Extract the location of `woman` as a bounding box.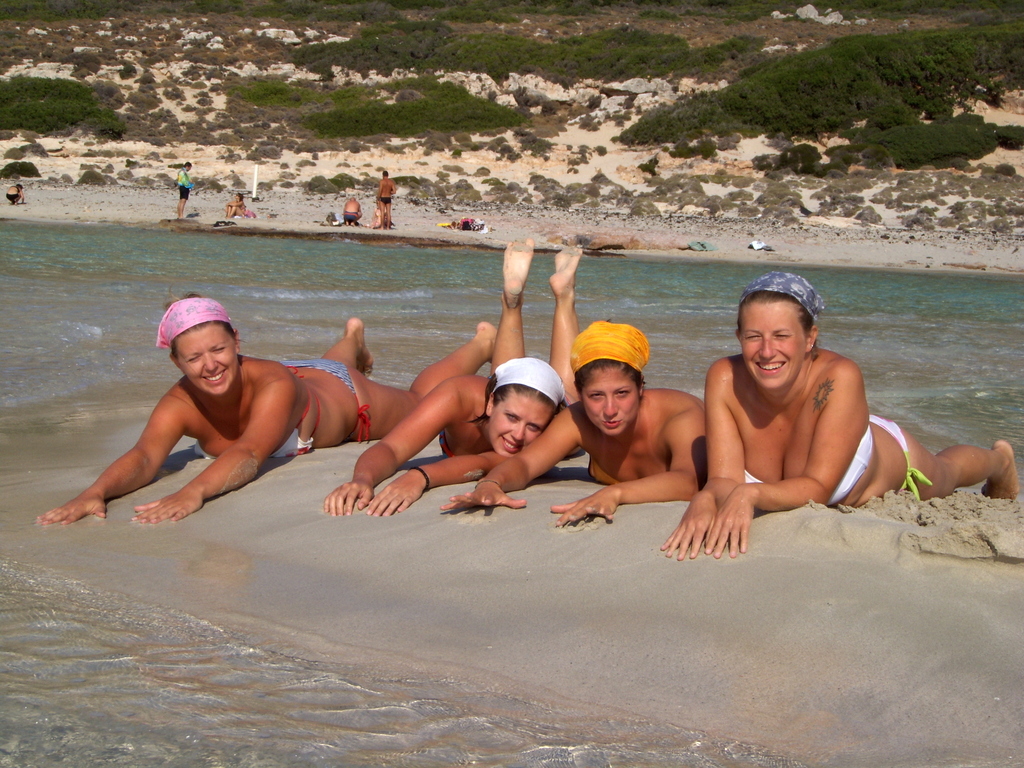
6:182:25:206.
